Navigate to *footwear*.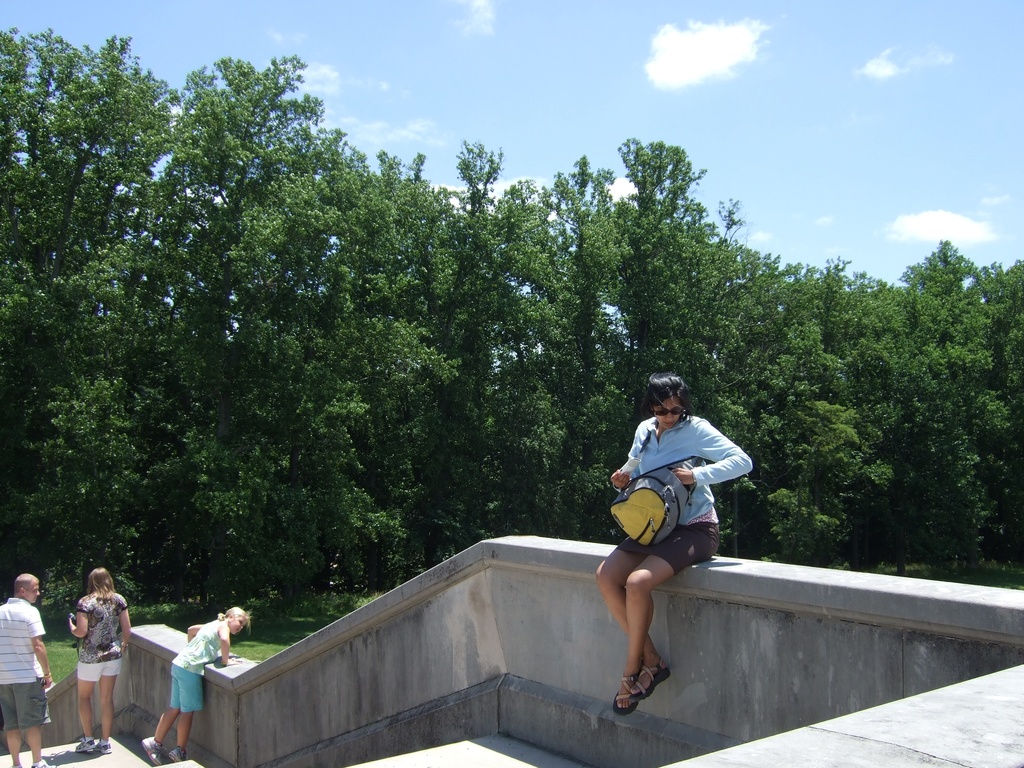
Navigation target: (left=72, top=737, right=96, bottom=751).
